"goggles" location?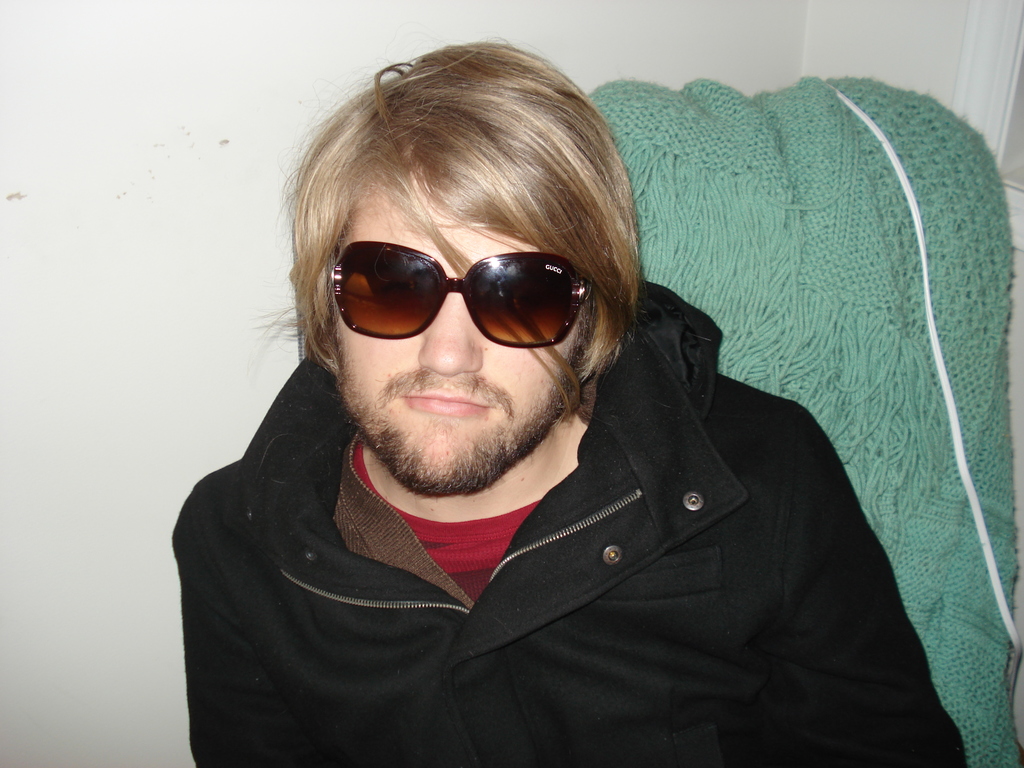
318, 230, 602, 351
